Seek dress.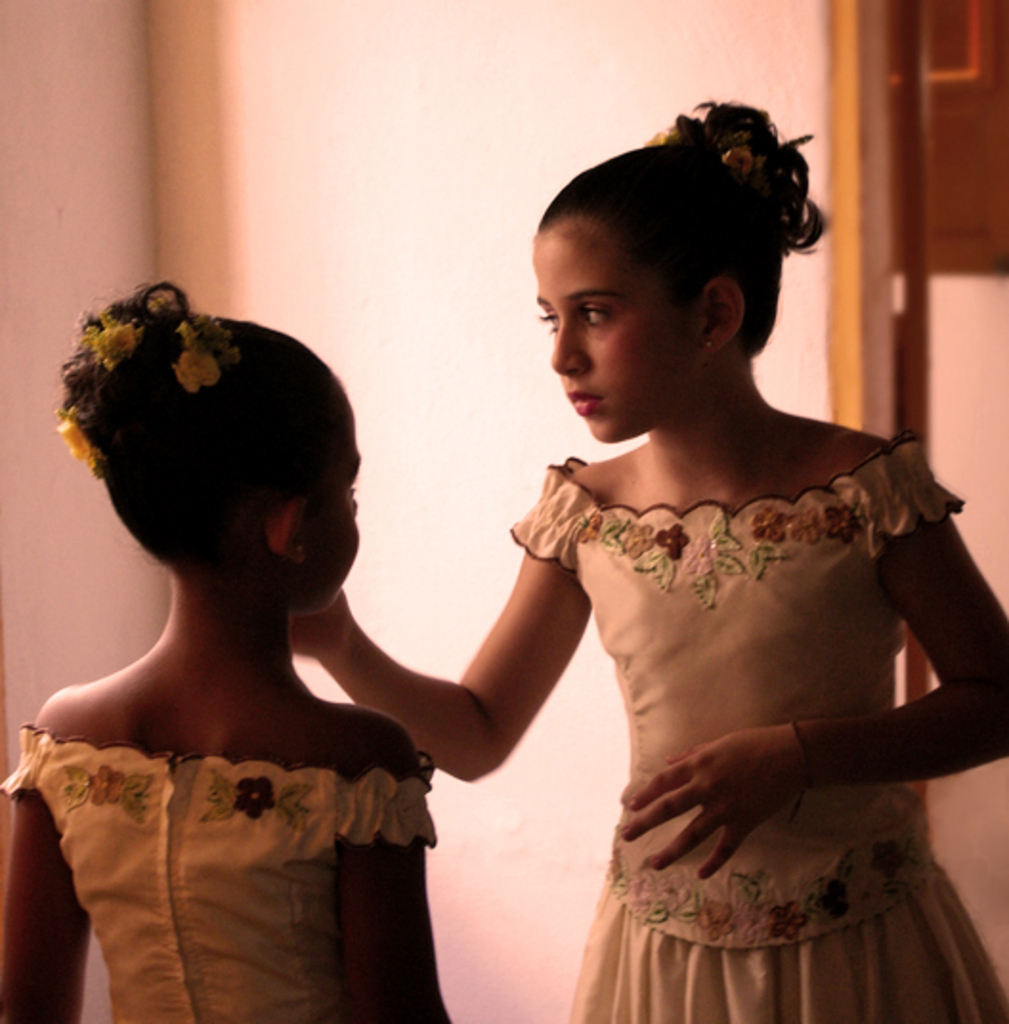
{"x1": 524, "y1": 581, "x2": 973, "y2": 997}.
